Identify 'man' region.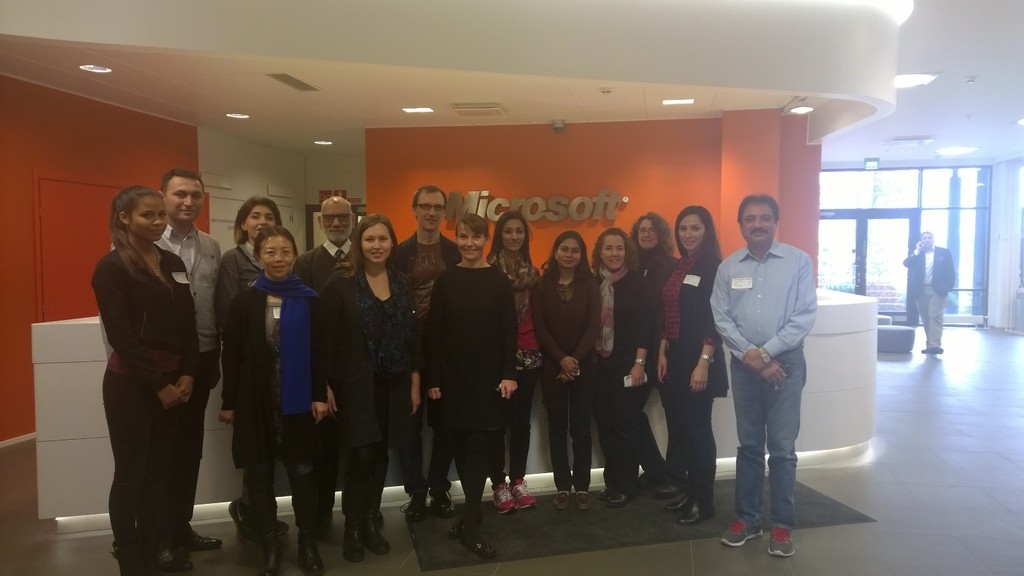
Region: x1=296 y1=191 x2=355 y2=523.
